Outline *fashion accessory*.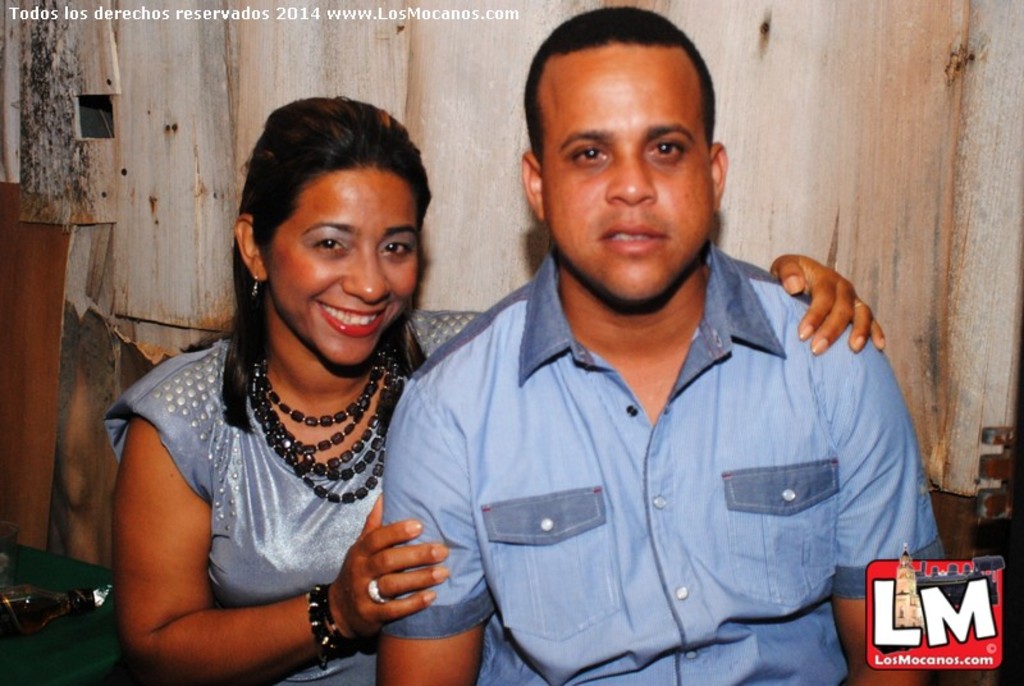
Outline: (left=367, top=570, right=390, bottom=604).
